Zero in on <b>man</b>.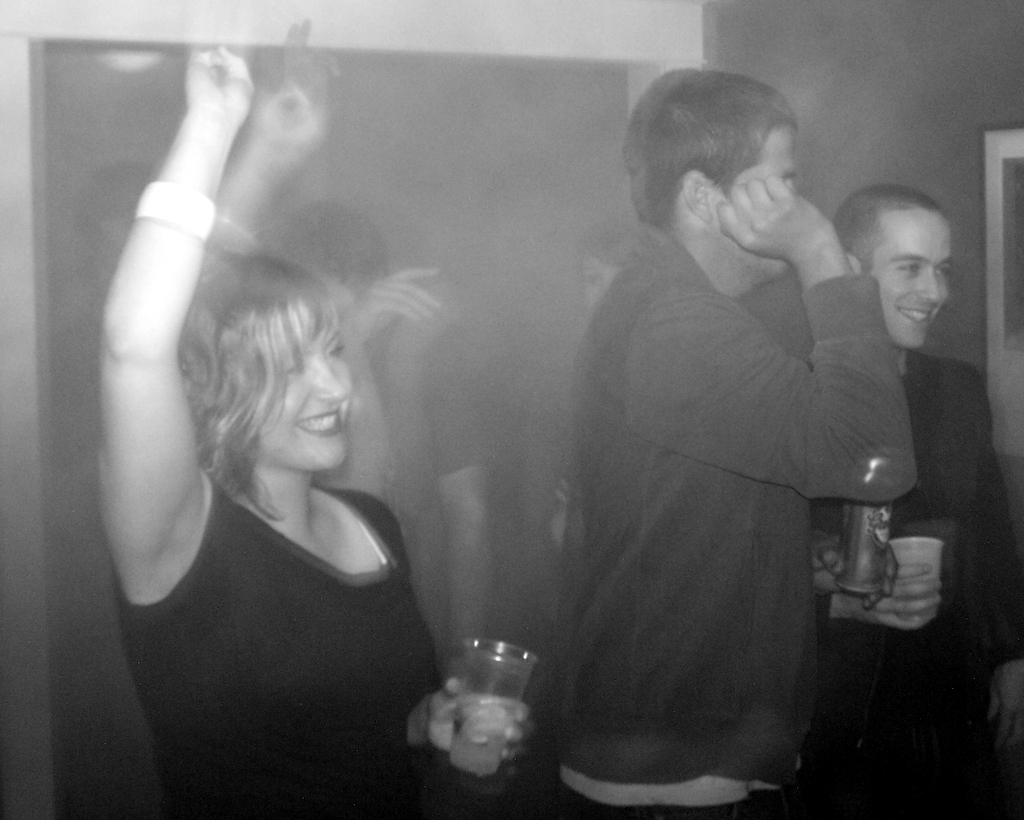
Zeroed in: pyautogui.locateOnScreen(536, 68, 930, 760).
